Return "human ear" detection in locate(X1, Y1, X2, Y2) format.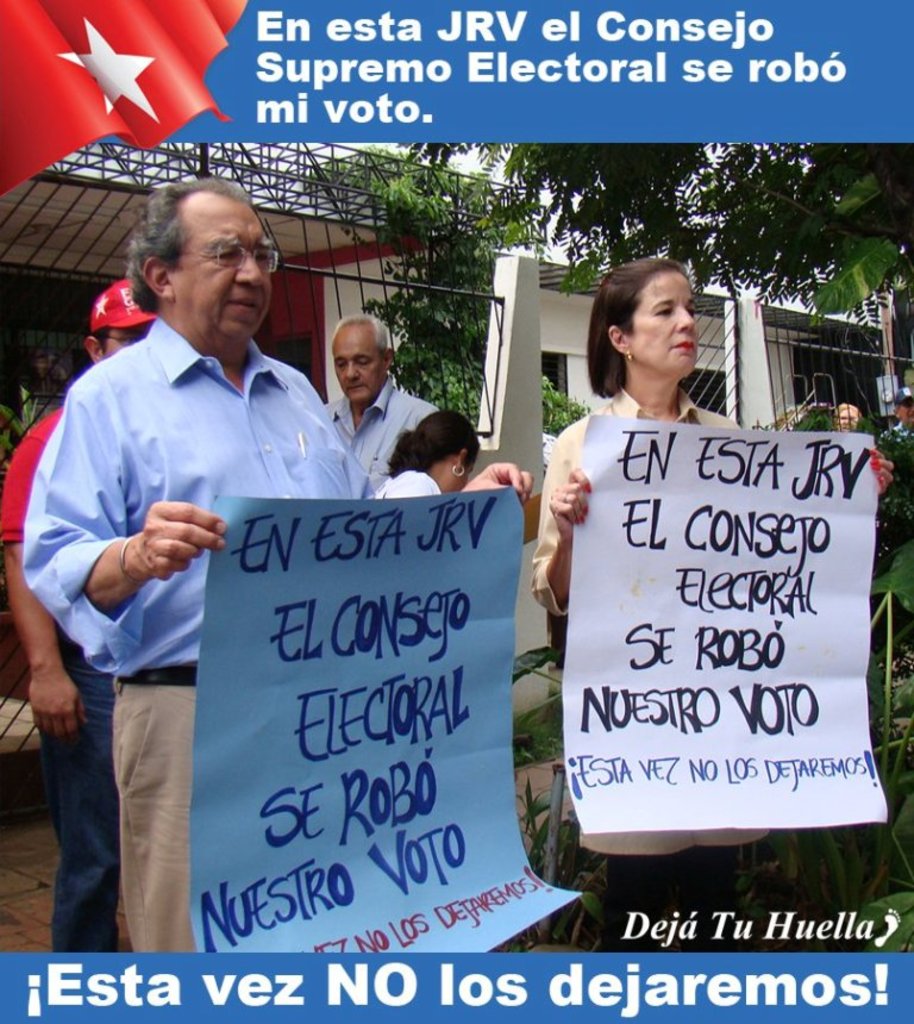
locate(611, 325, 632, 358).
